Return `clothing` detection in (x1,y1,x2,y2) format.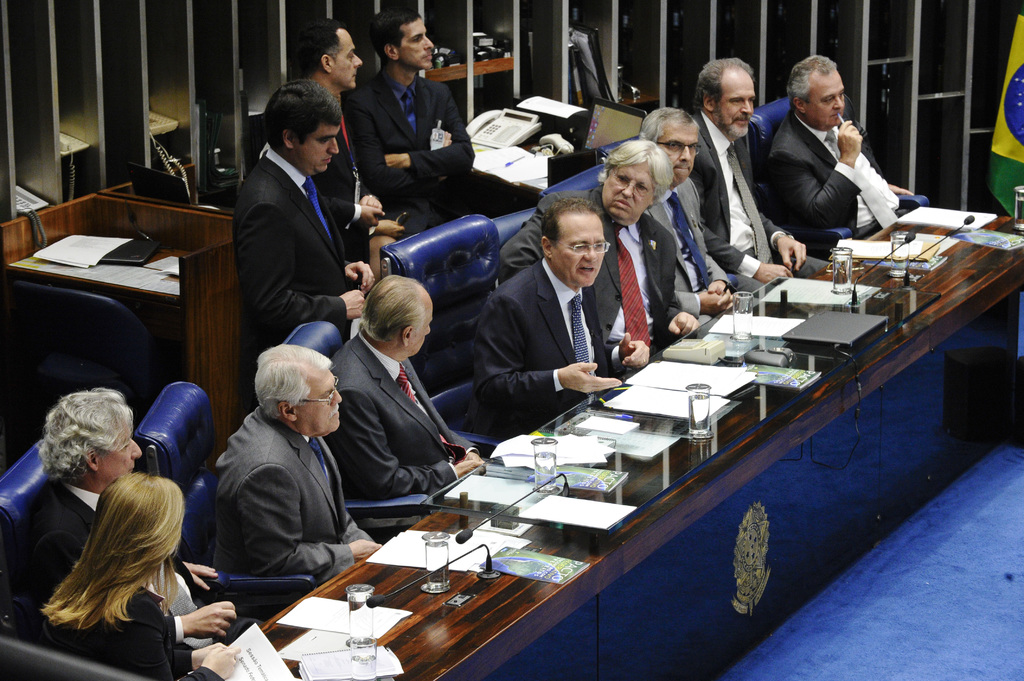
(495,182,681,354).
